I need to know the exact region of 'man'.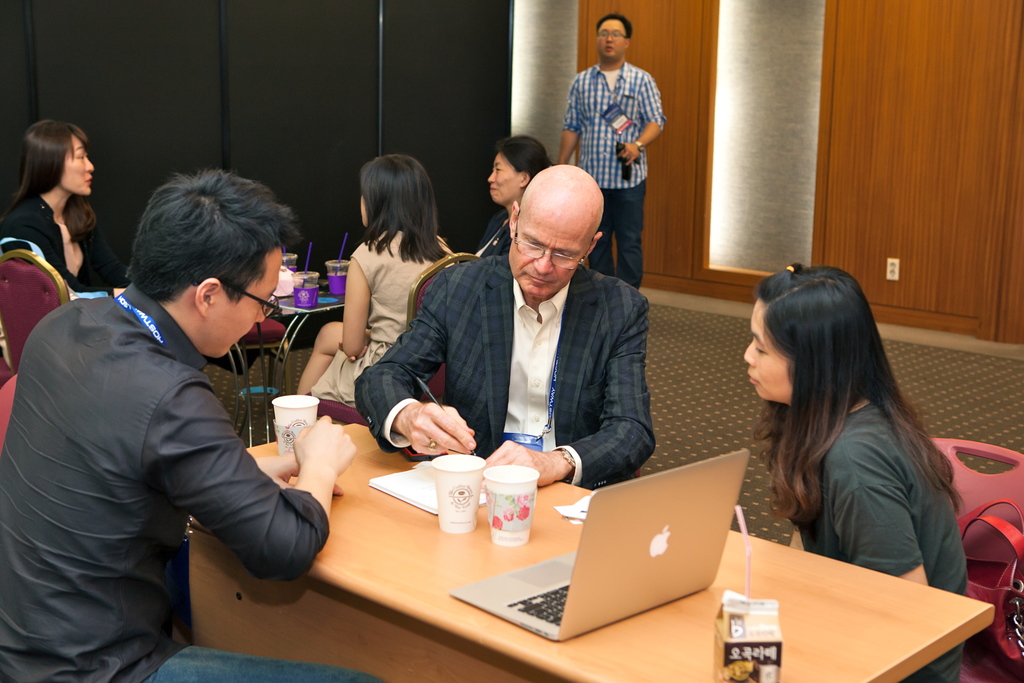
Region: region(556, 9, 669, 286).
